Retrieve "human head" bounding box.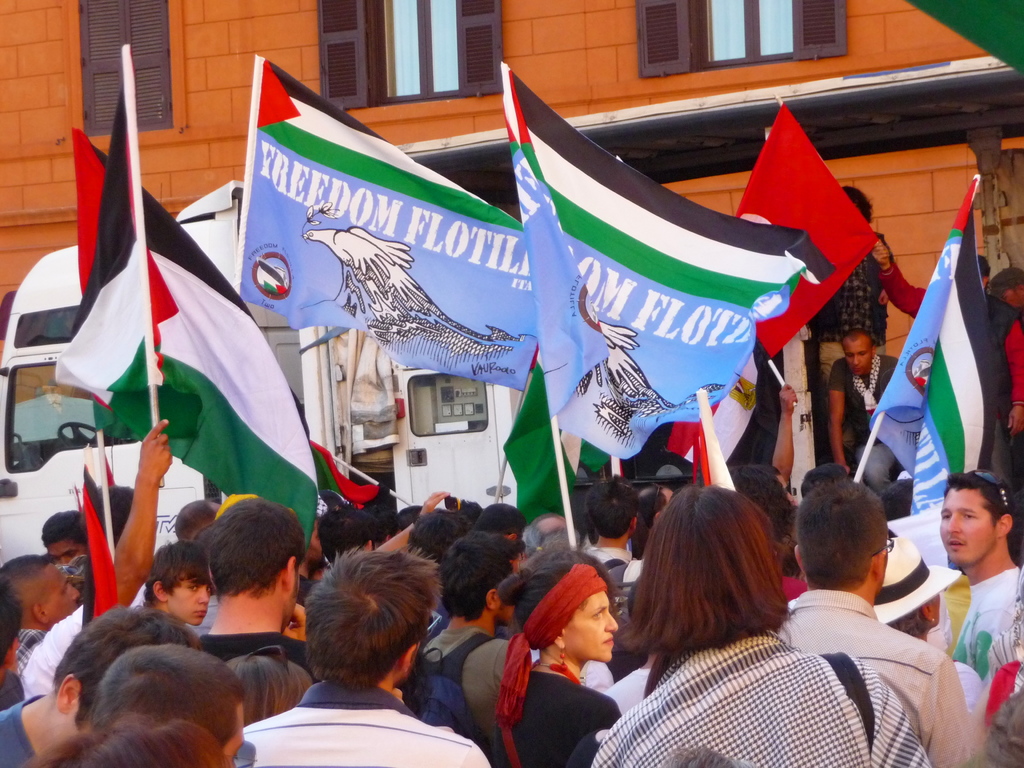
Bounding box: {"left": 983, "top": 265, "right": 1023, "bottom": 312}.
